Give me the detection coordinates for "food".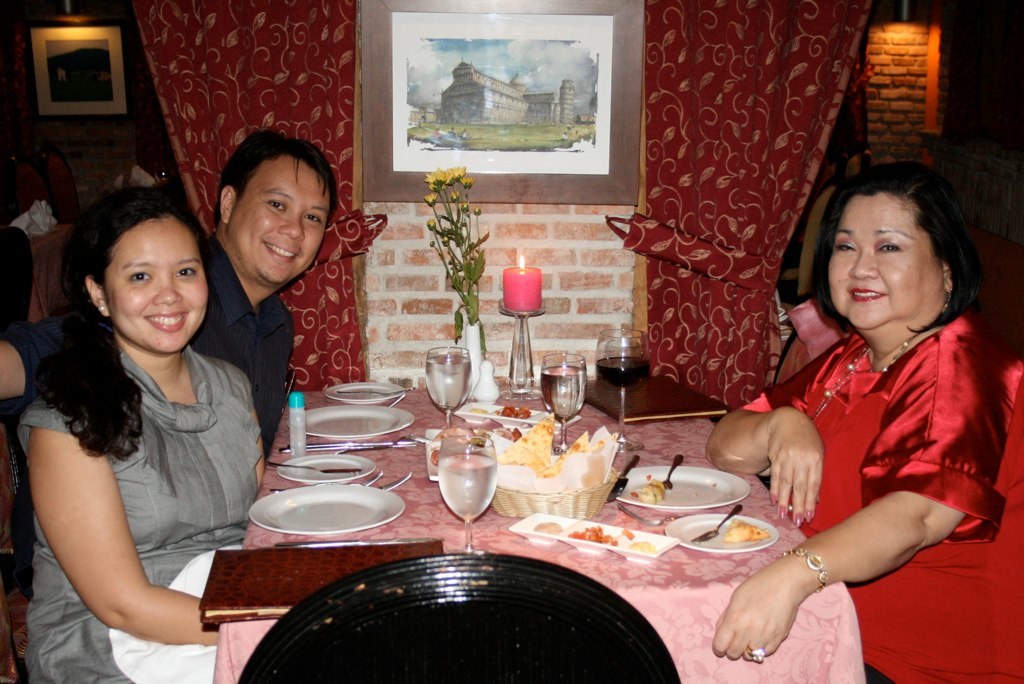
left=626, top=539, right=660, bottom=555.
